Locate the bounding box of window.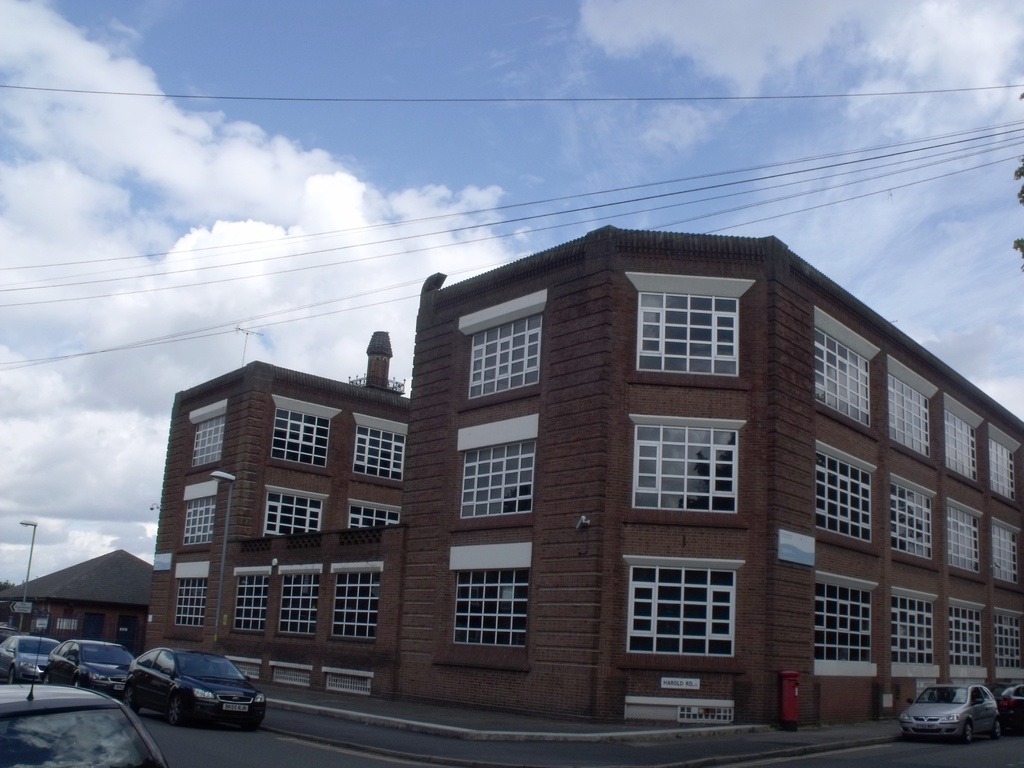
Bounding box: Rect(984, 511, 1017, 590).
